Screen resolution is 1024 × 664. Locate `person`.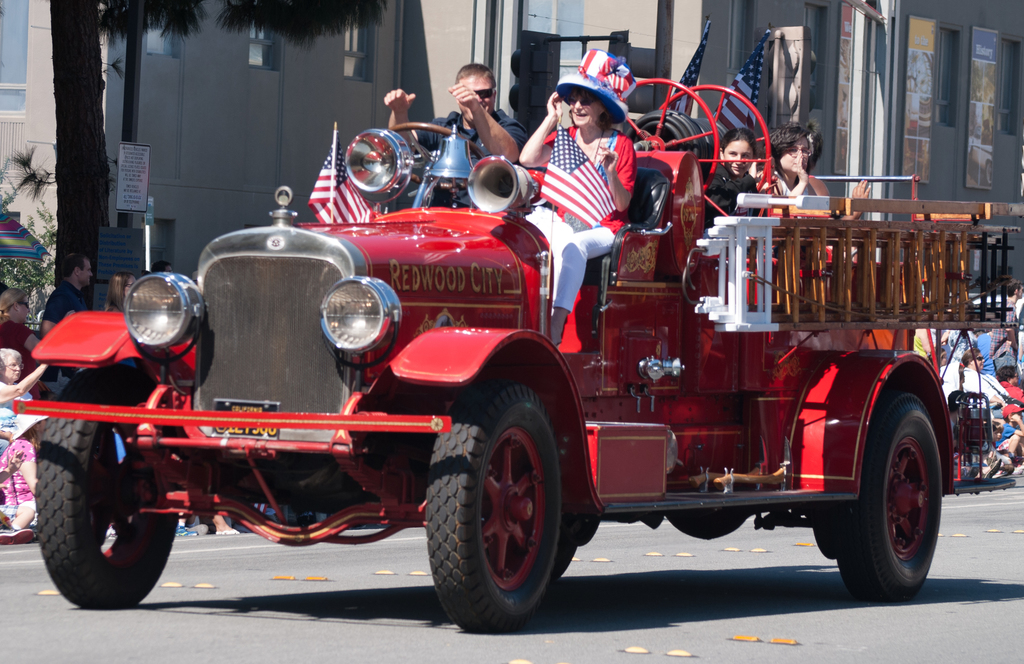
{"x1": 383, "y1": 63, "x2": 530, "y2": 211}.
